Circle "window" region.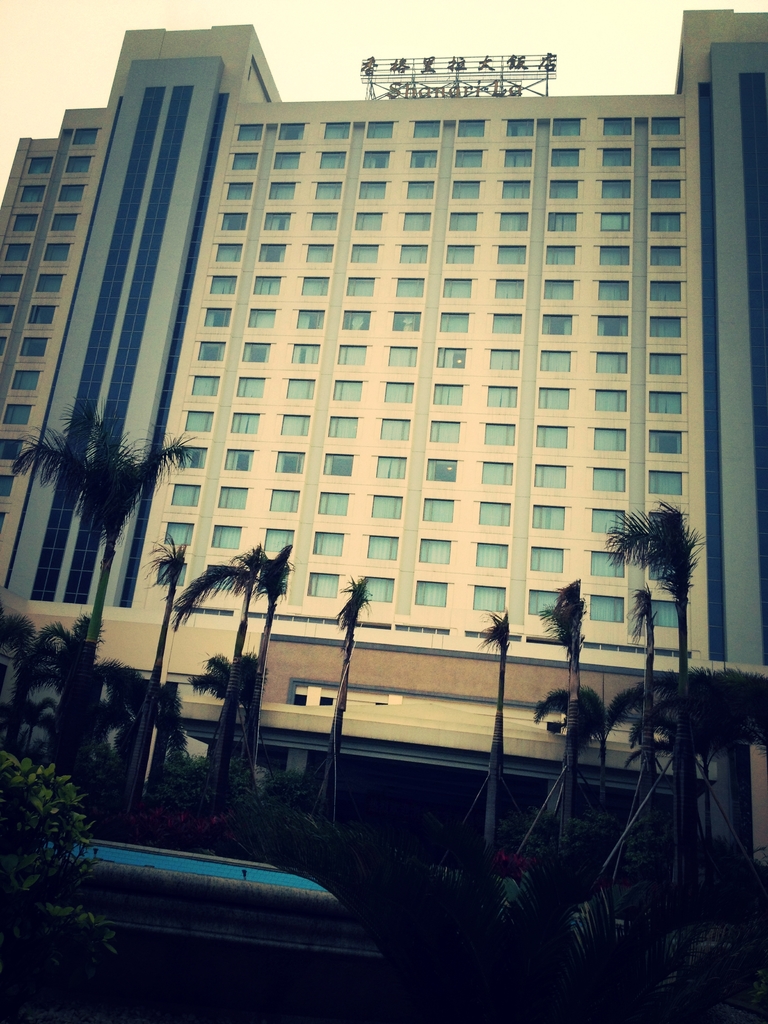
Region: pyautogui.locateOnScreen(598, 147, 634, 166).
